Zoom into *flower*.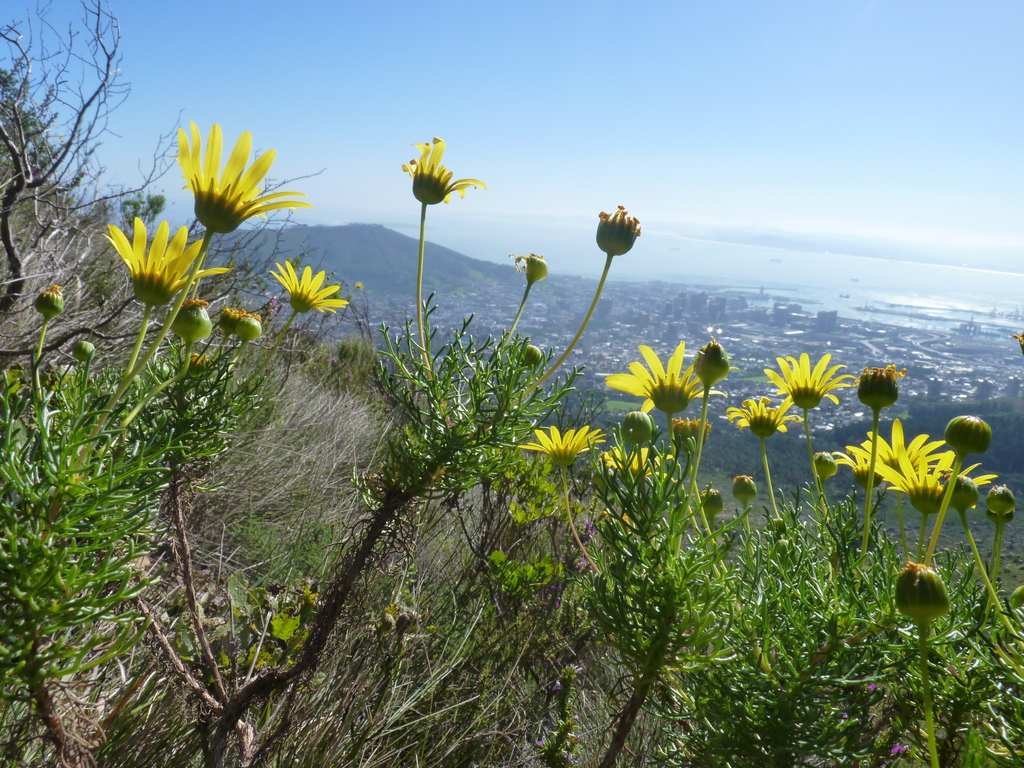
Zoom target: [172, 124, 312, 237].
